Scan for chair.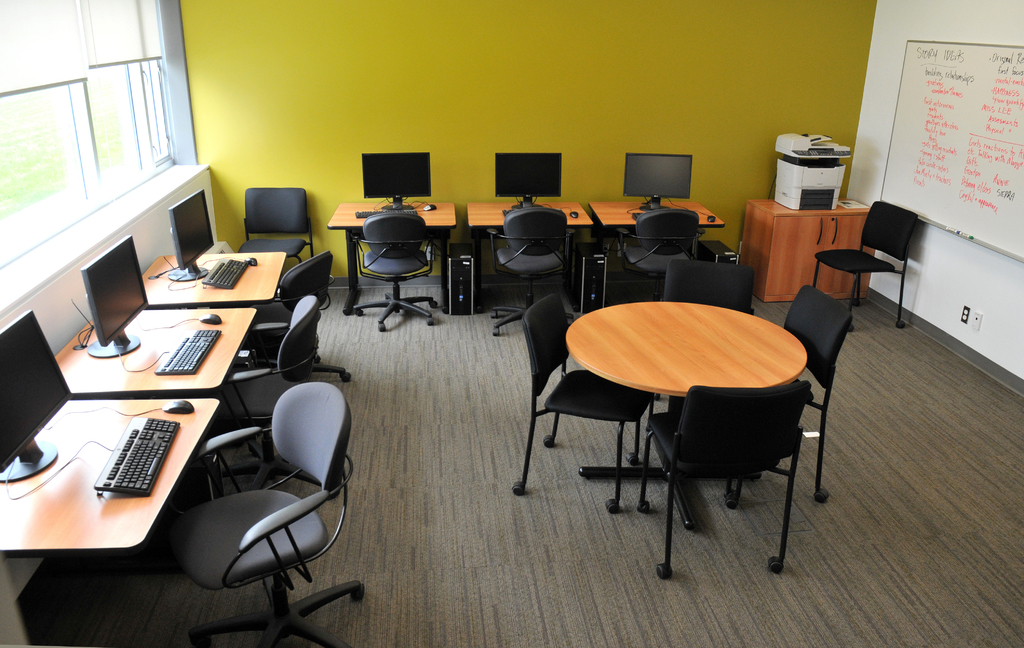
Scan result: BBox(351, 210, 443, 336).
